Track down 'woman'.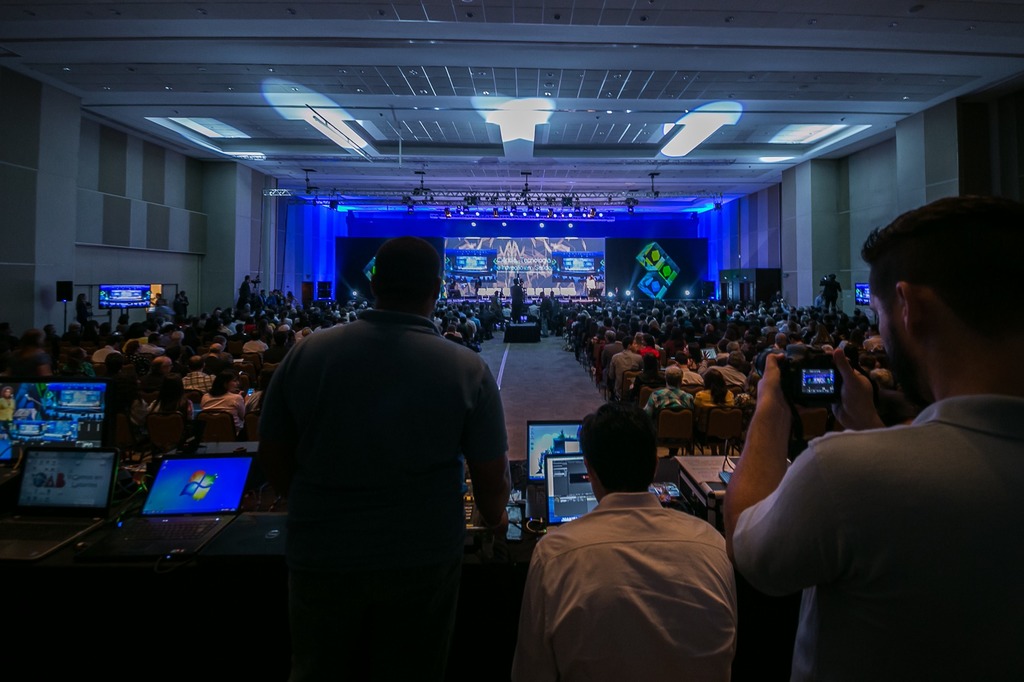
Tracked to [1,386,14,424].
